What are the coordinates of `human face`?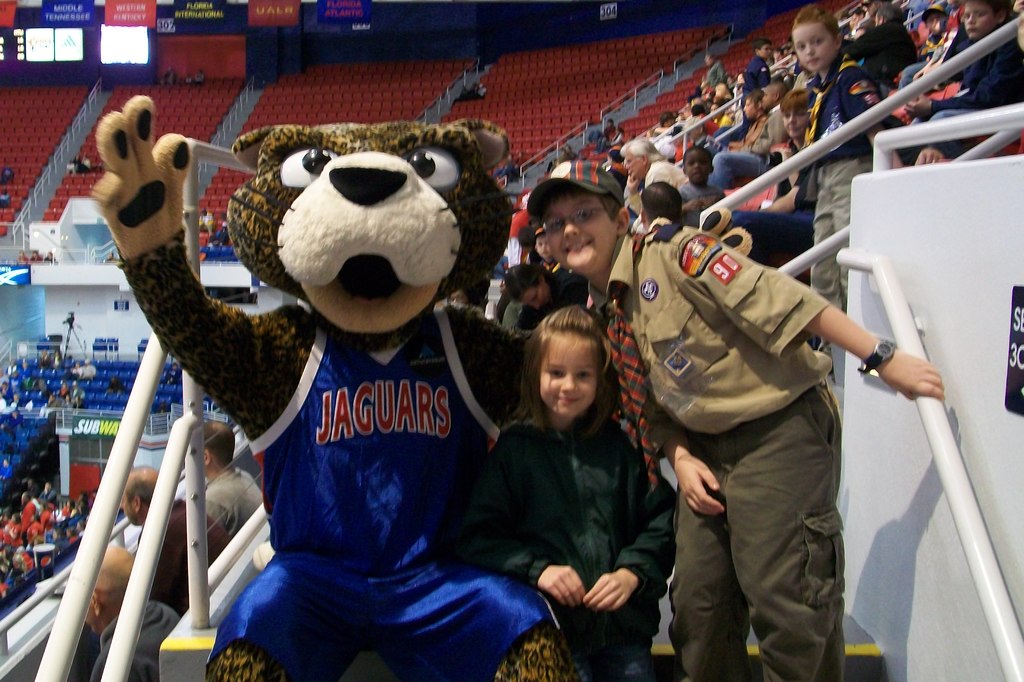
[left=760, top=84, right=772, bottom=109].
